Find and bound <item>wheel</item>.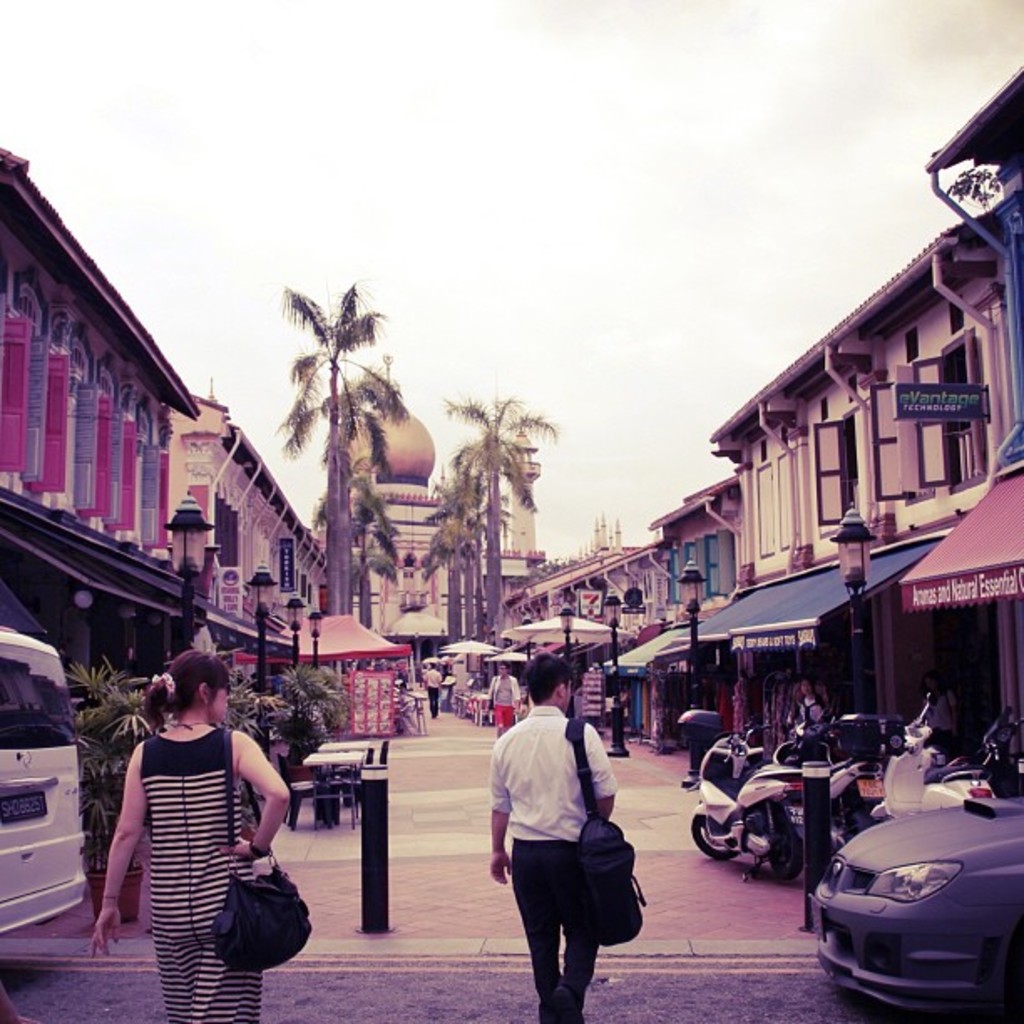
Bound: crop(768, 817, 805, 880).
